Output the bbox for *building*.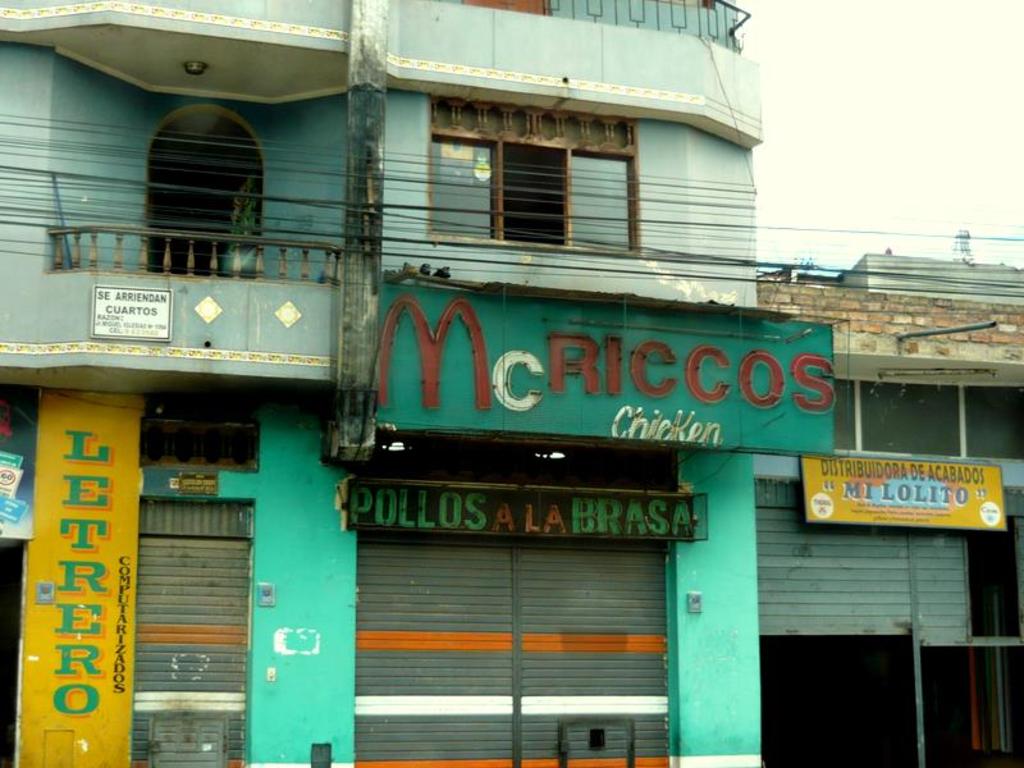
crop(0, 0, 836, 767).
